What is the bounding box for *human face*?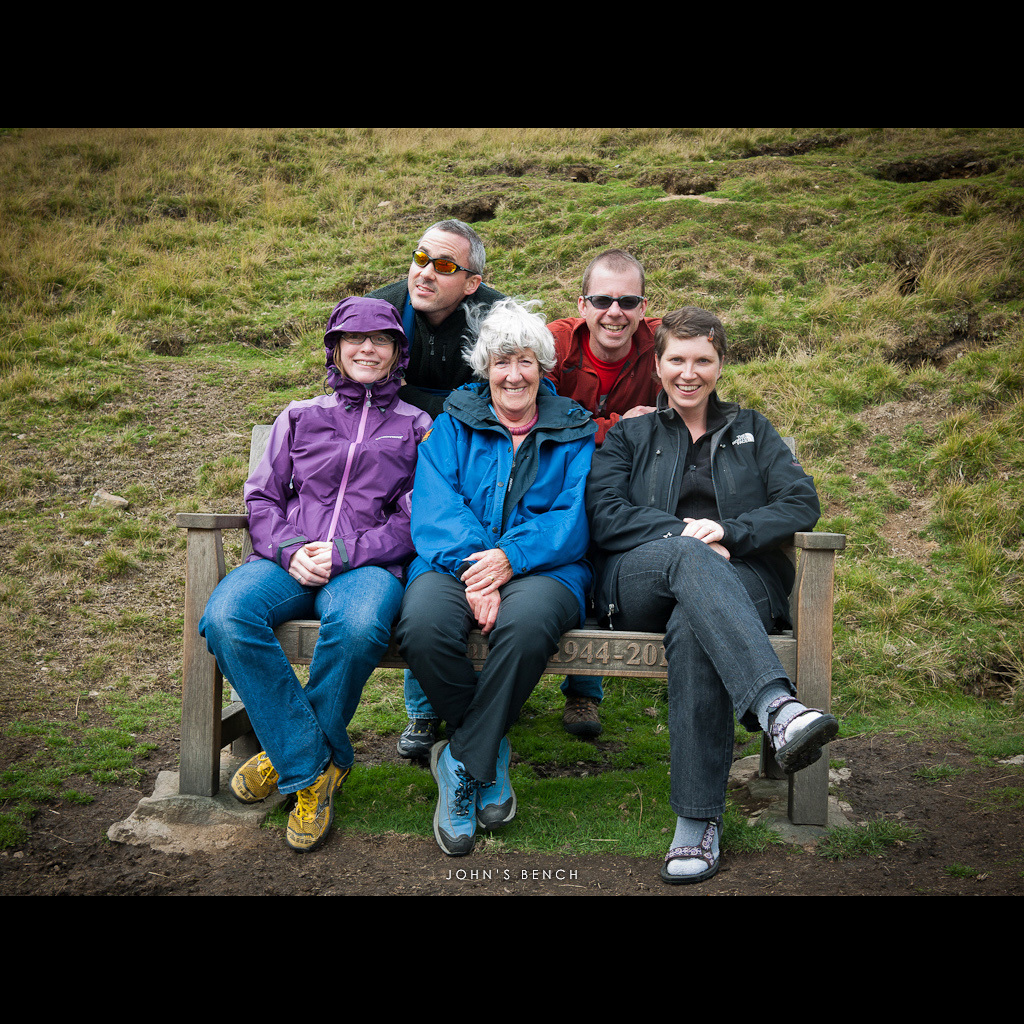
339, 332, 396, 387.
